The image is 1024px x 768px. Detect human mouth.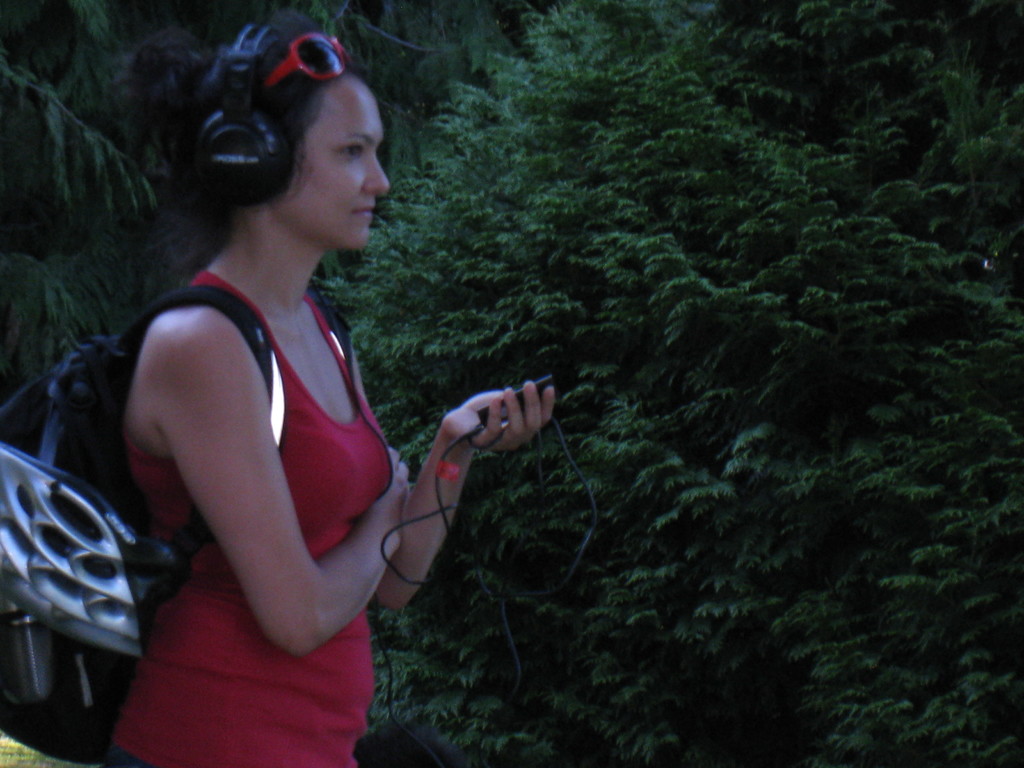
Detection: 351,207,374,216.
